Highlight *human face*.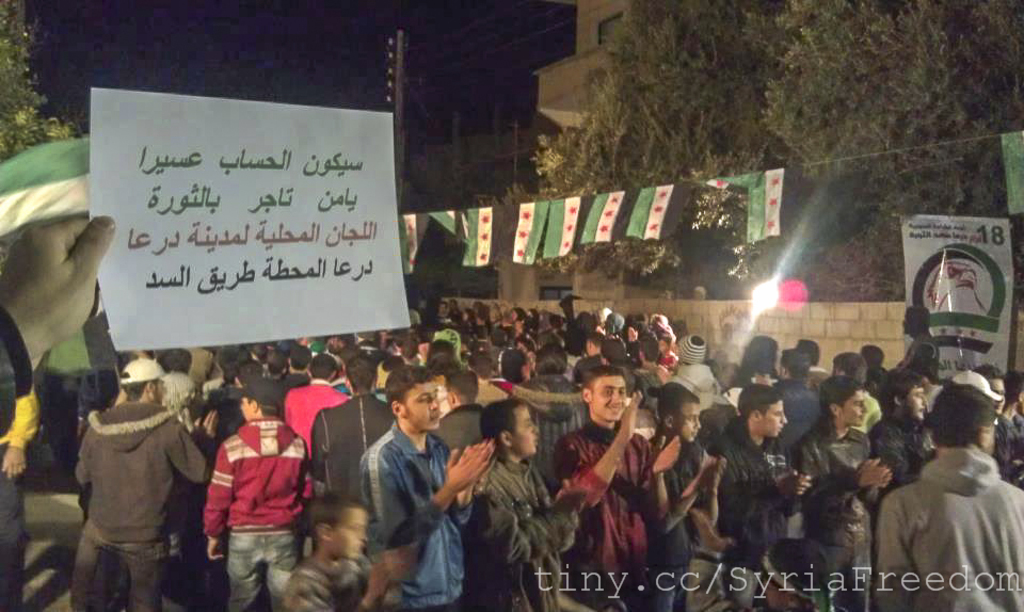
Highlighted region: (left=675, top=404, right=700, bottom=441).
